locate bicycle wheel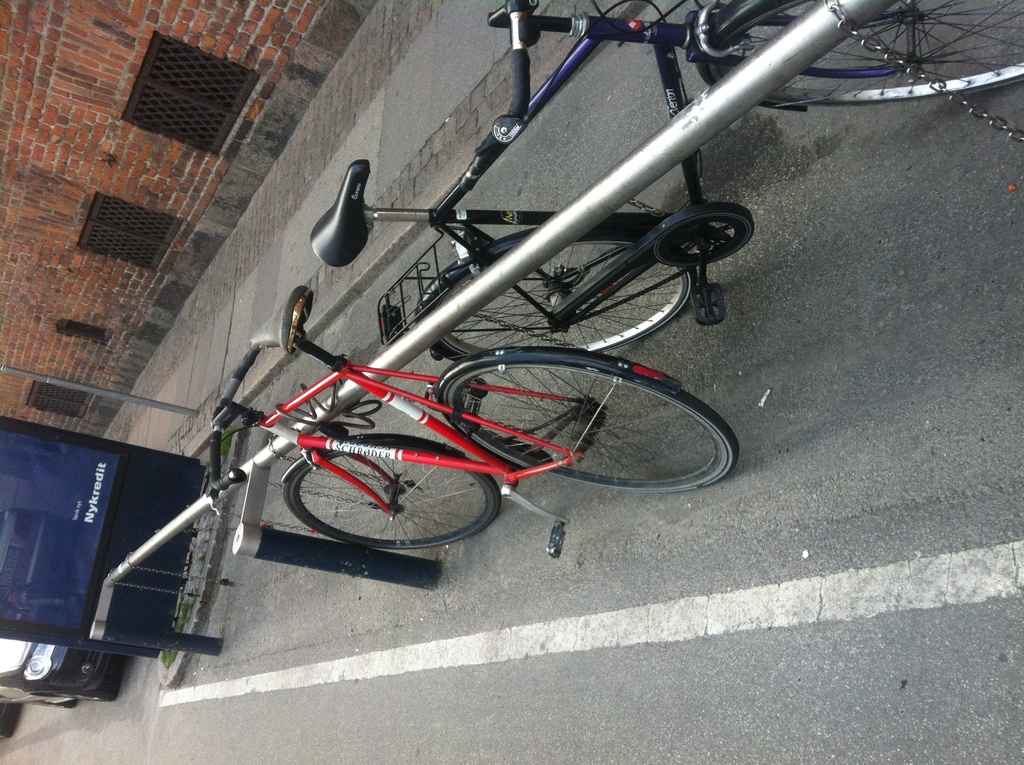
Rect(278, 435, 499, 552)
